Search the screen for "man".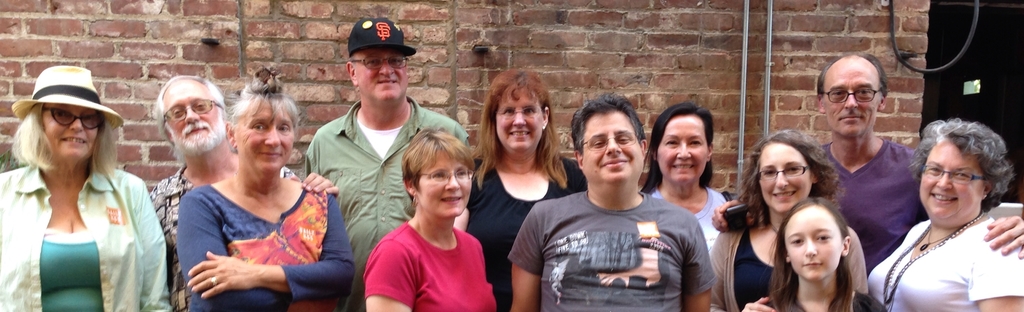
Found at 506,91,715,311.
